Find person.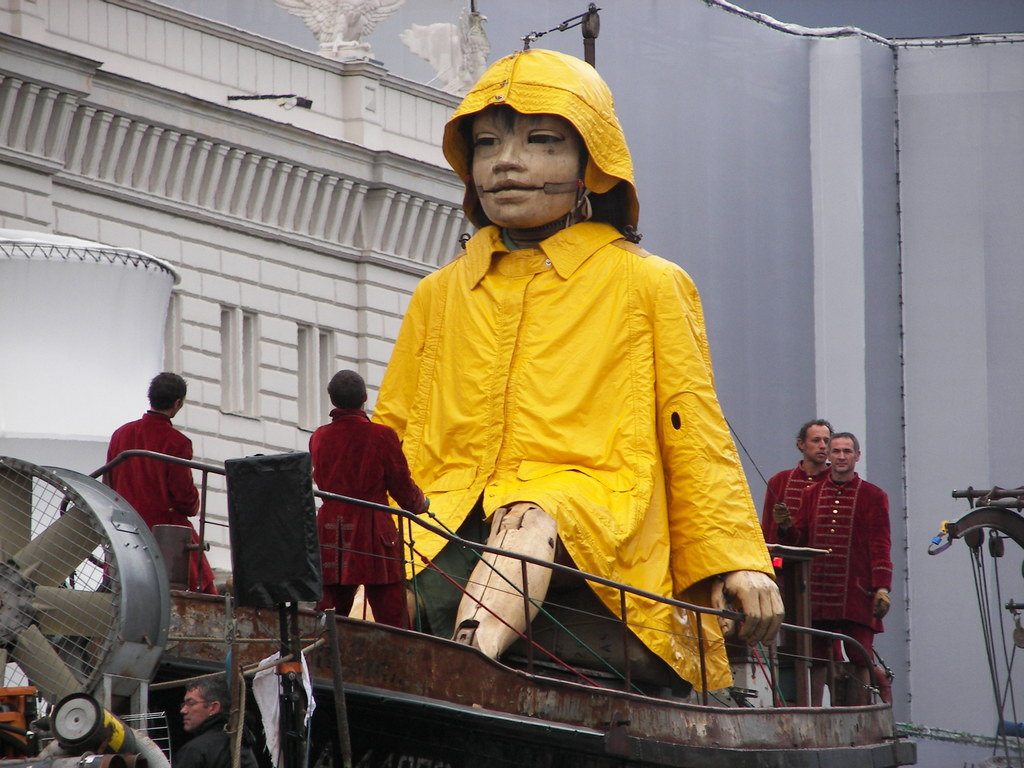
rect(348, 45, 789, 694).
